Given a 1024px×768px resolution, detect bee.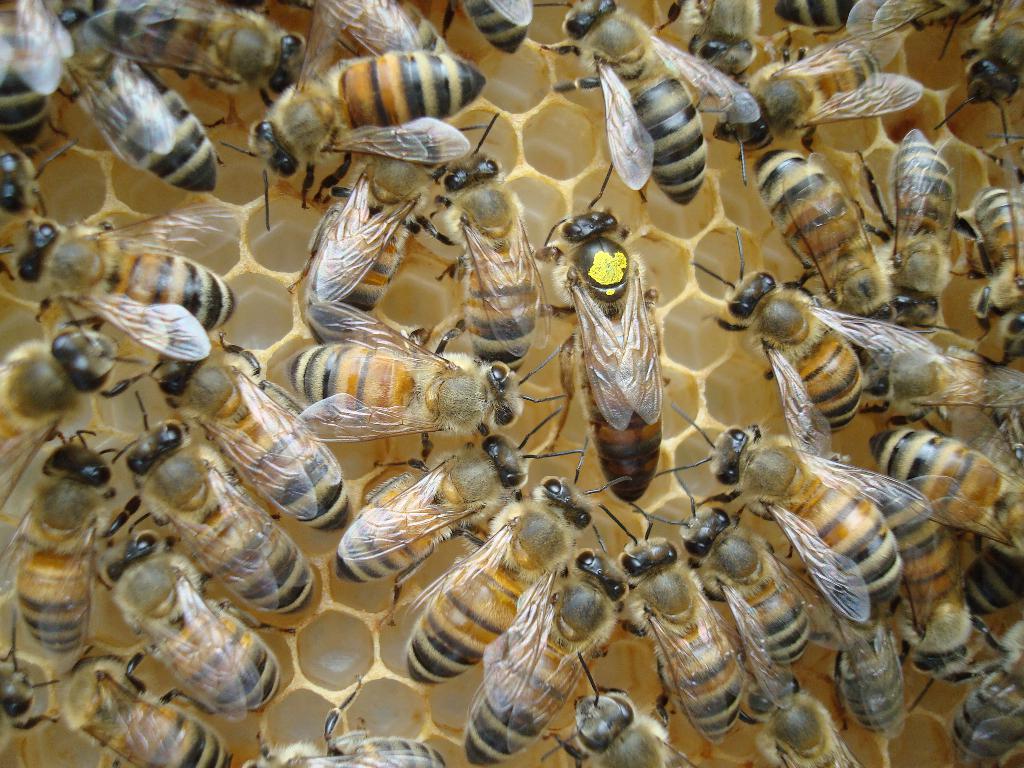
bbox(636, 0, 797, 70).
